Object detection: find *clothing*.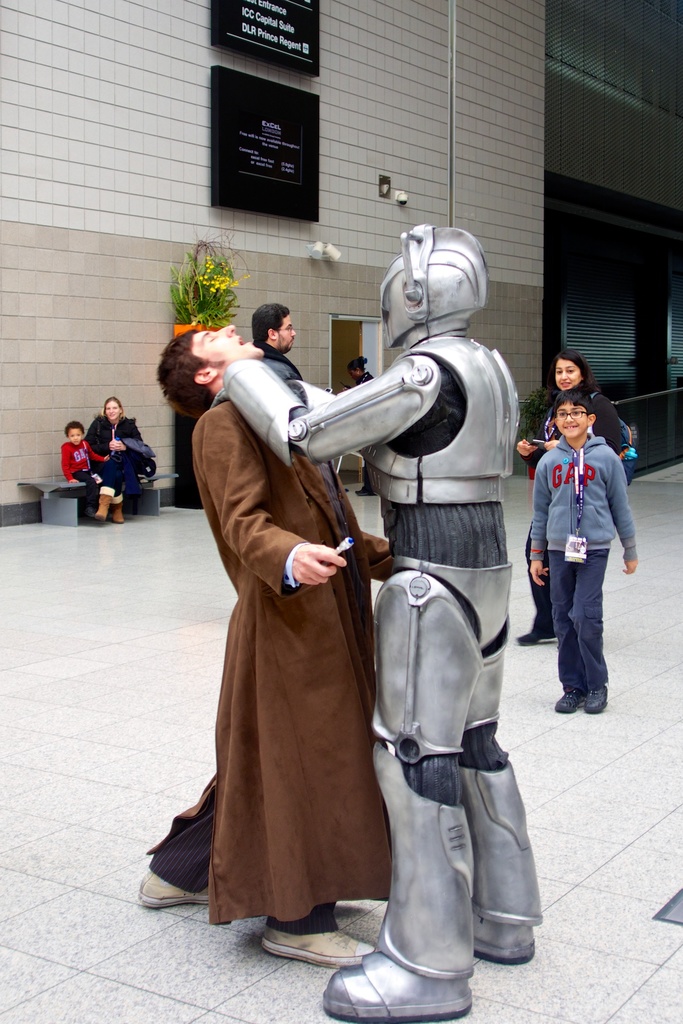
box(62, 442, 111, 492).
